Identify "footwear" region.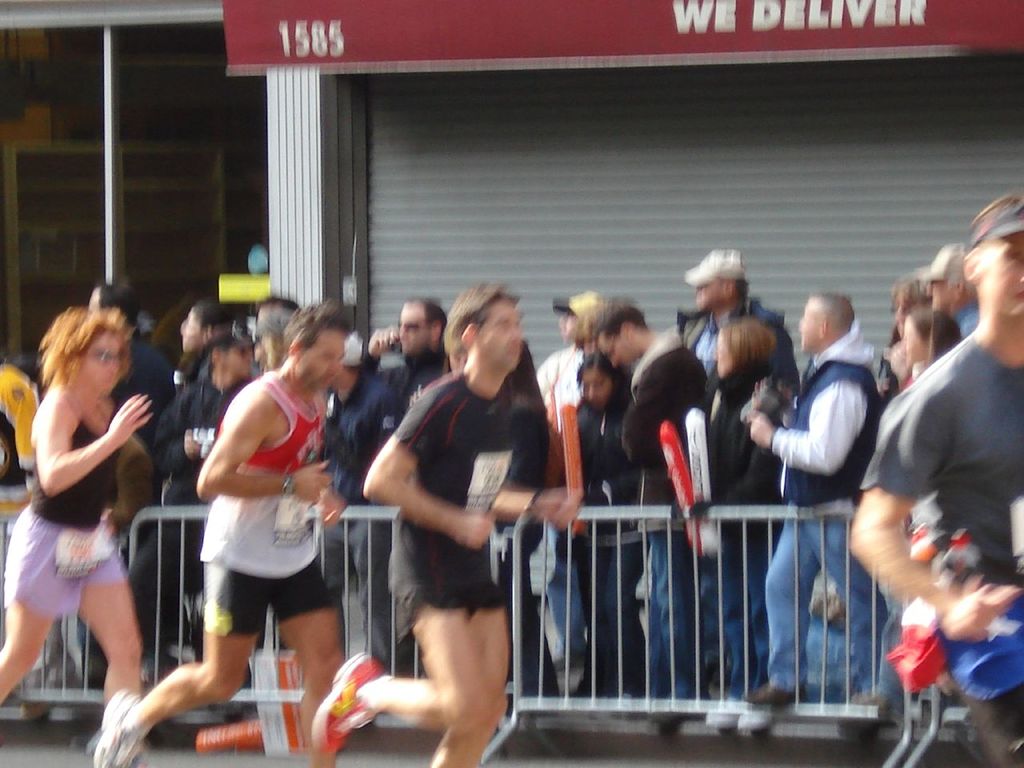
Region: [x1=91, y1=690, x2=143, y2=767].
